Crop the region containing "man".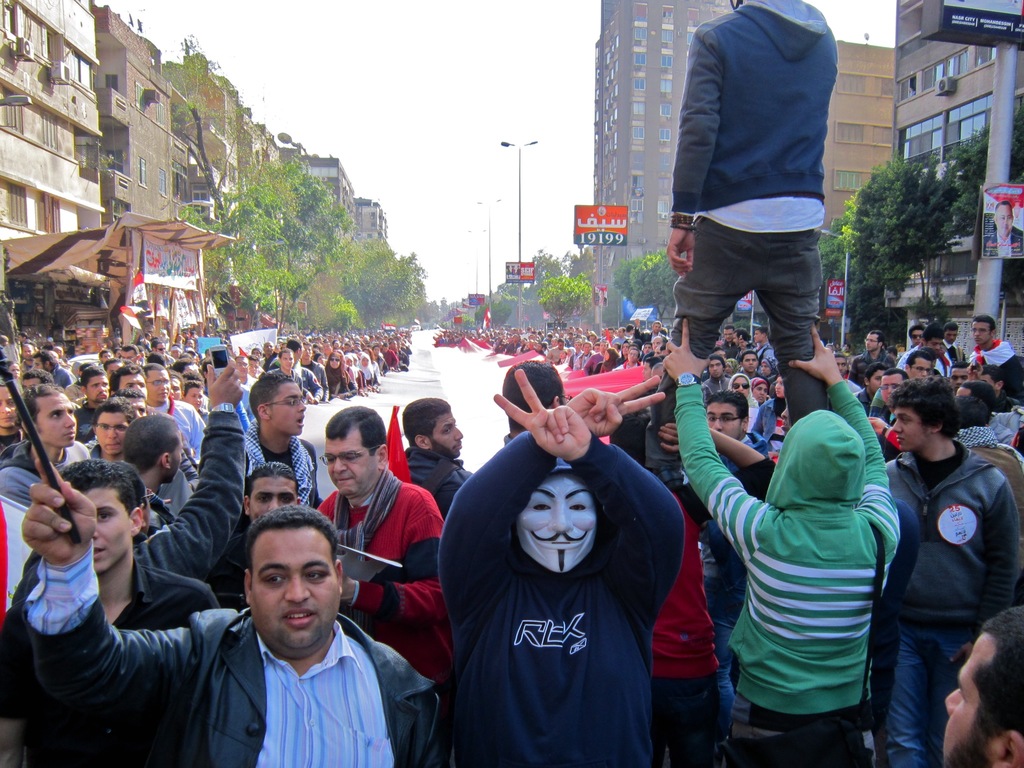
Crop region: [left=76, top=365, right=111, bottom=441].
